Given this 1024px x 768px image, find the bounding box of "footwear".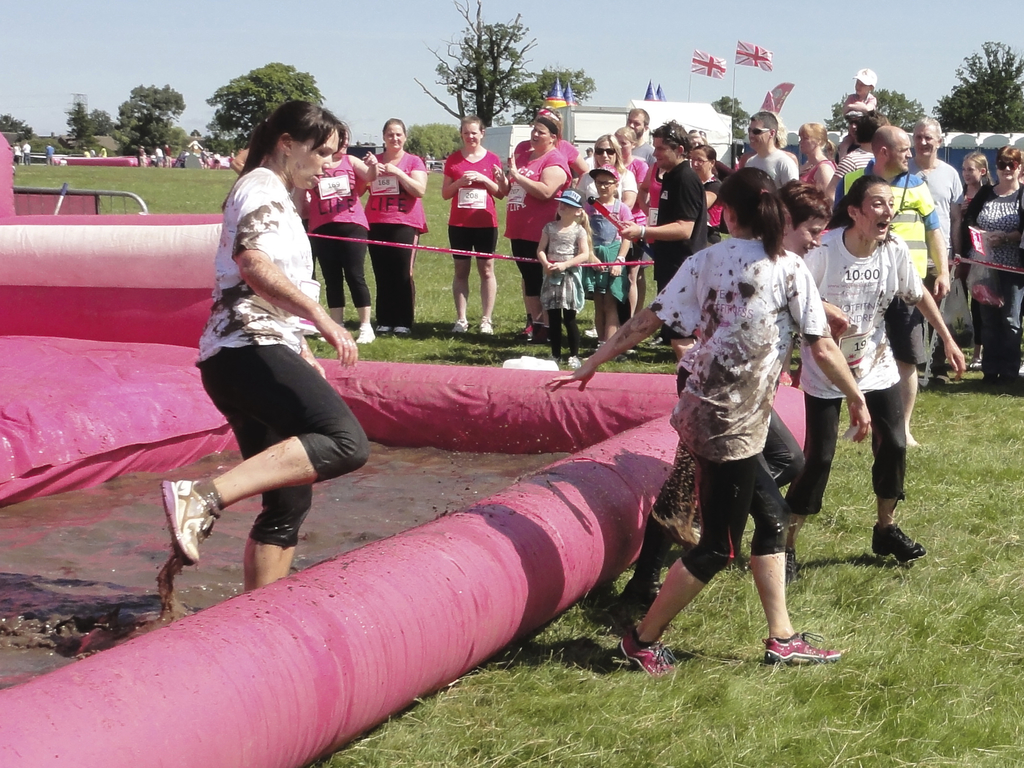
<region>454, 321, 467, 335</region>.
